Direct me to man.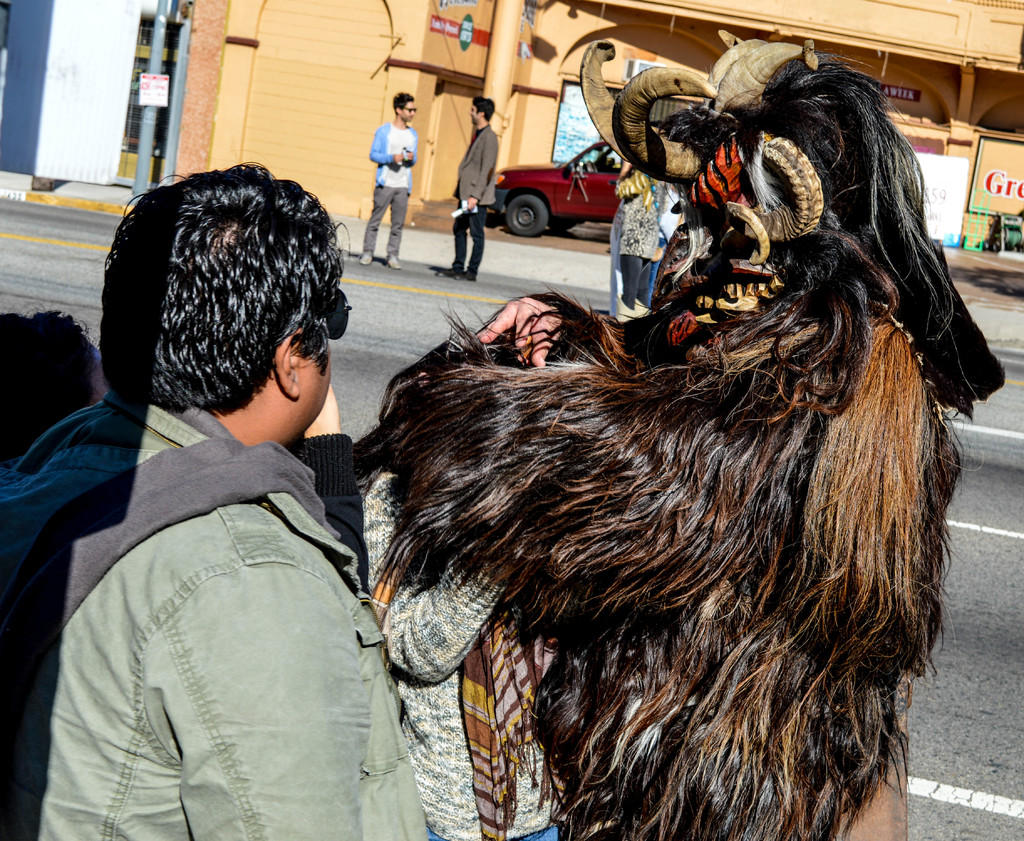
Direction: <box>433,94,498,282</box>.
